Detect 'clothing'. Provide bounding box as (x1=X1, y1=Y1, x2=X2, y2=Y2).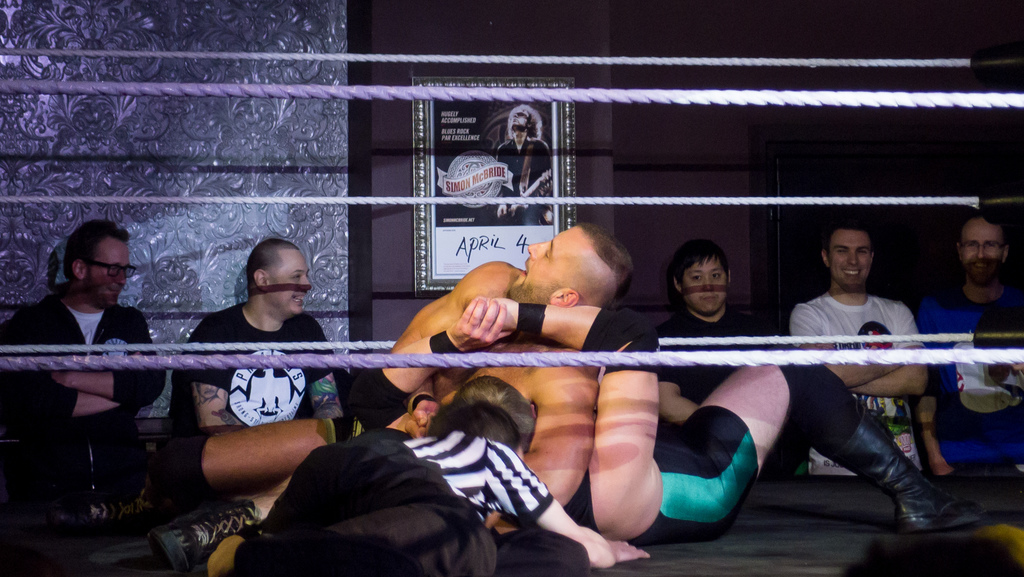
(x1=336, y1=414, x2=362, y2=443).
